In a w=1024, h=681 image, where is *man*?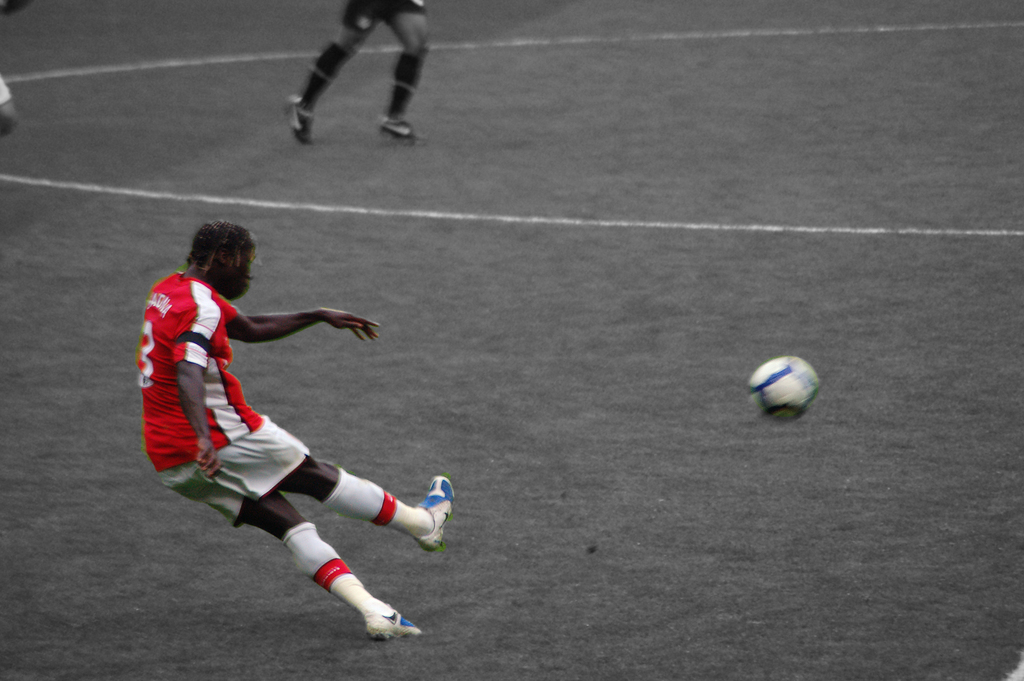
left=140, top=226, right=458, bottom=643.
